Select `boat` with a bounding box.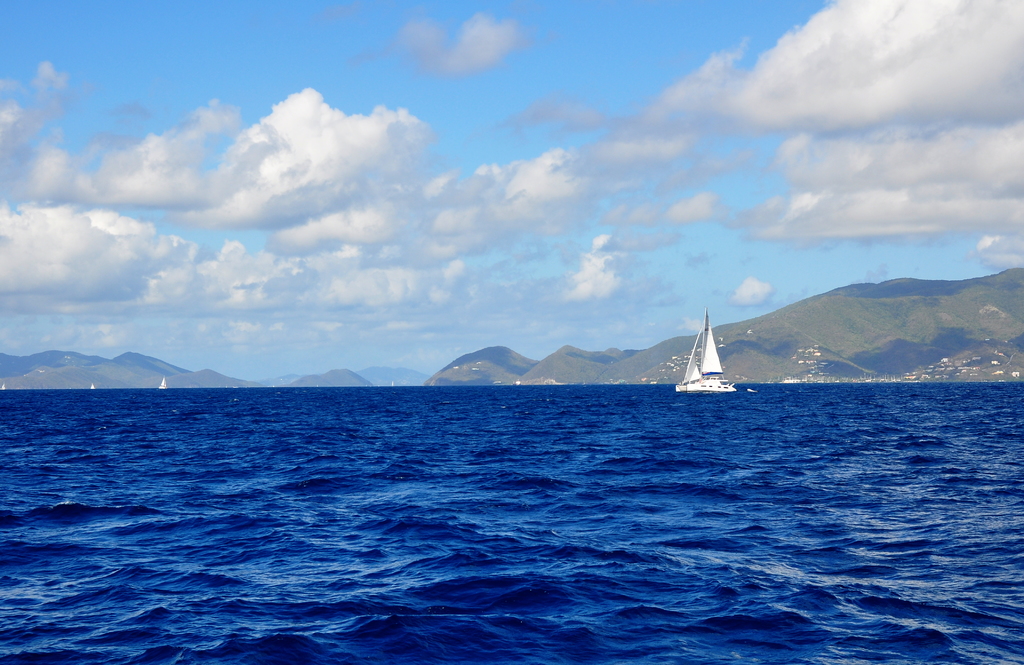
<box>159,379,168,391</box>.
